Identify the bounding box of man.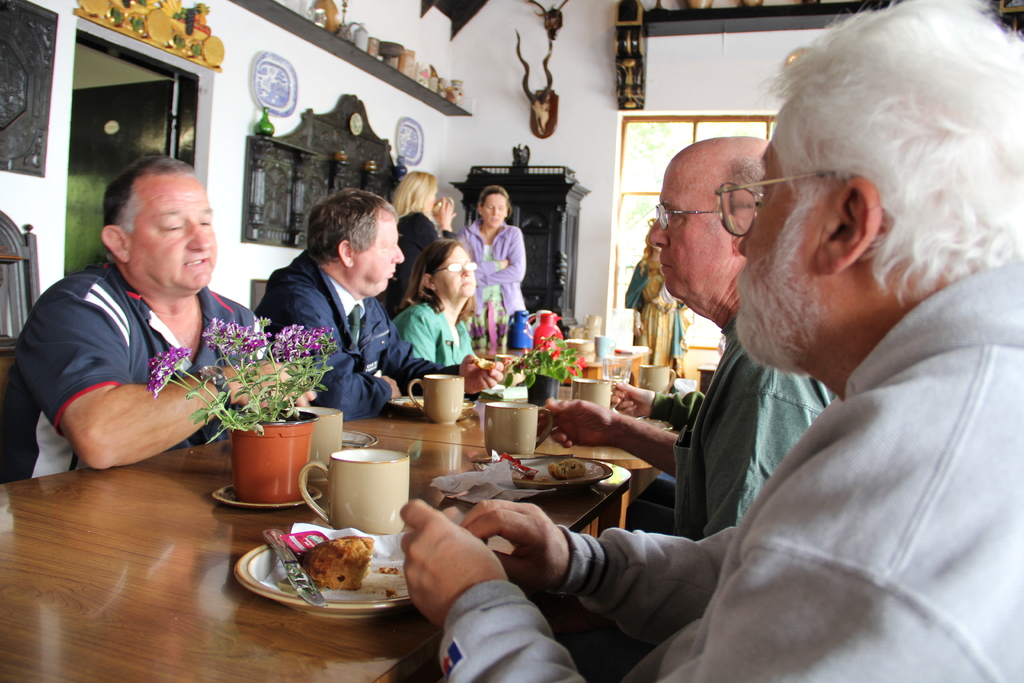
x1=0, y1=150, x2=316, y2=483.
